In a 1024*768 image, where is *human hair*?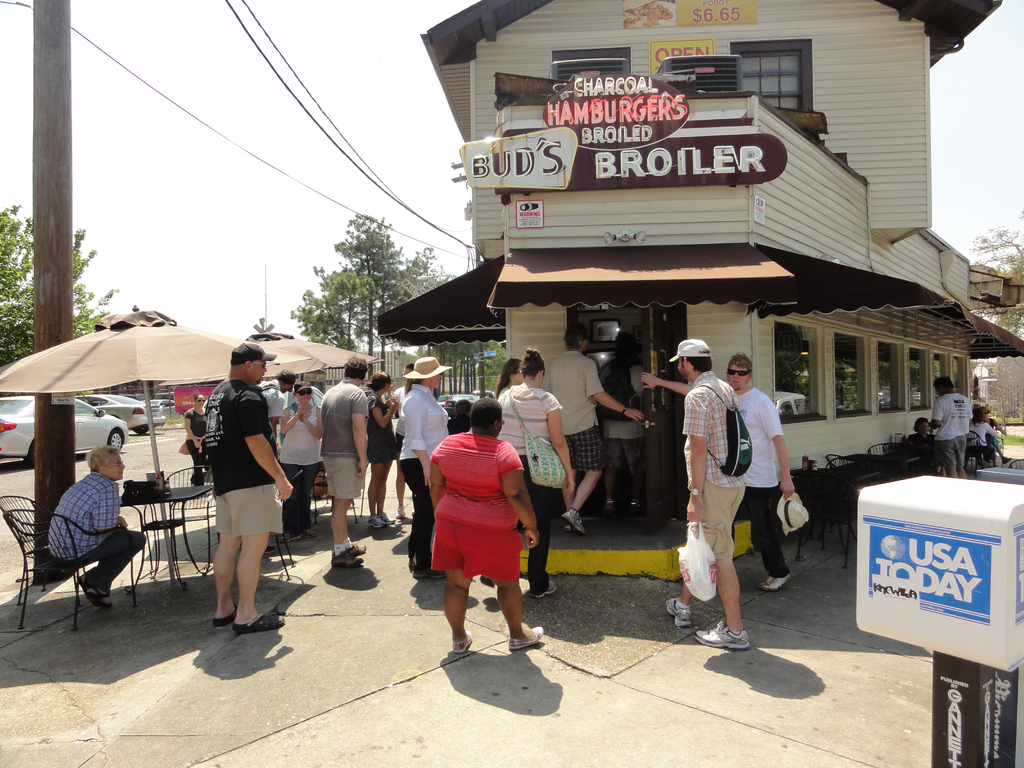
region(912, 419, 927, 435).
